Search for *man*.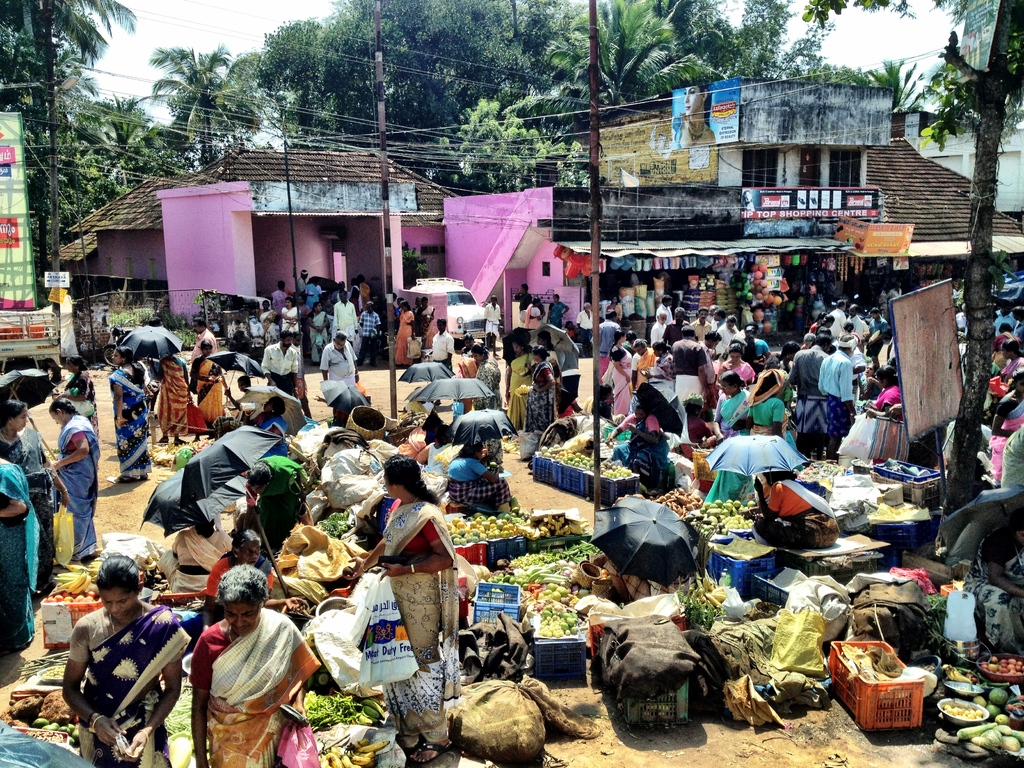
Found at [left=1012, top=306, right=1023, bottom=333].
